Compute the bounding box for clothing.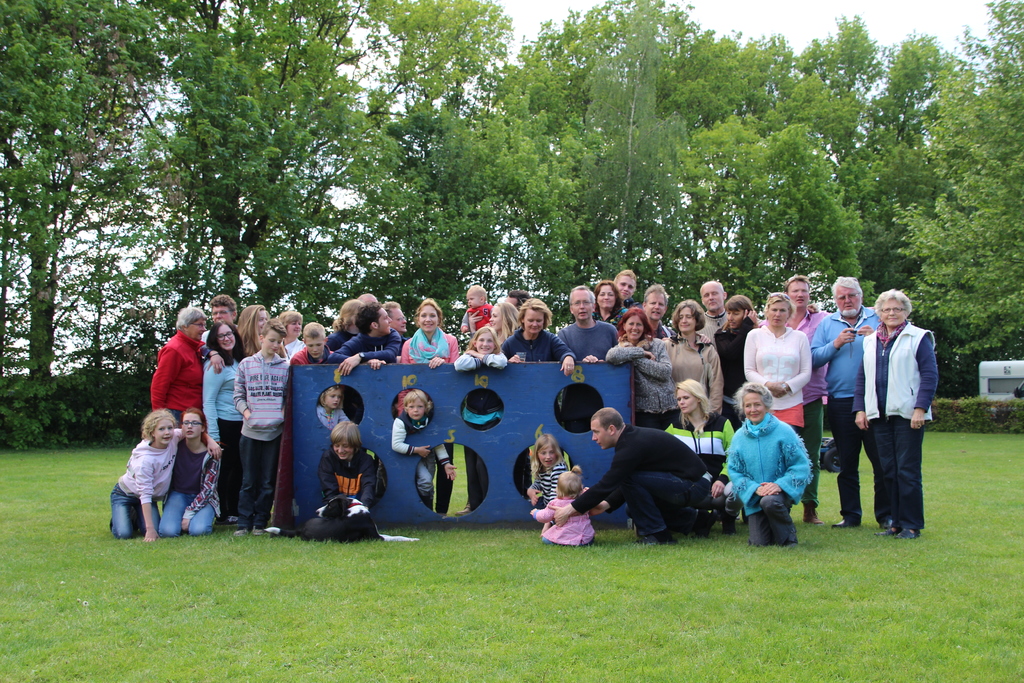
(x1=500, y1=334, x2=566, y2=361).
